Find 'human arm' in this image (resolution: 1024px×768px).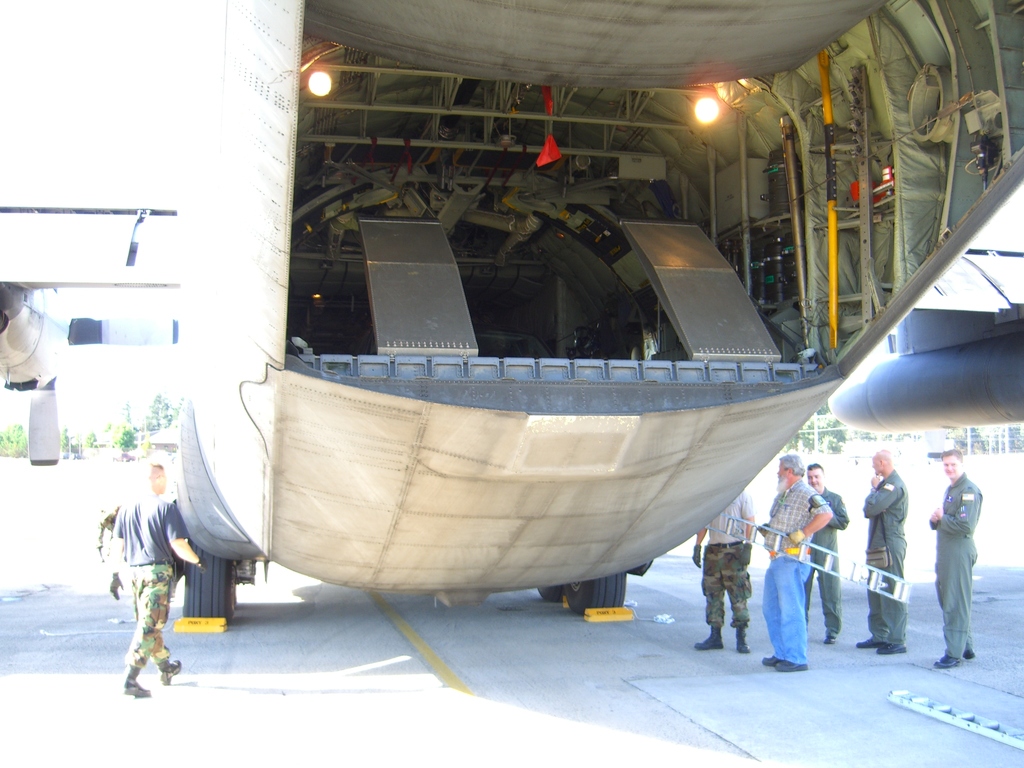
rect(856, 474, 904, 521).
